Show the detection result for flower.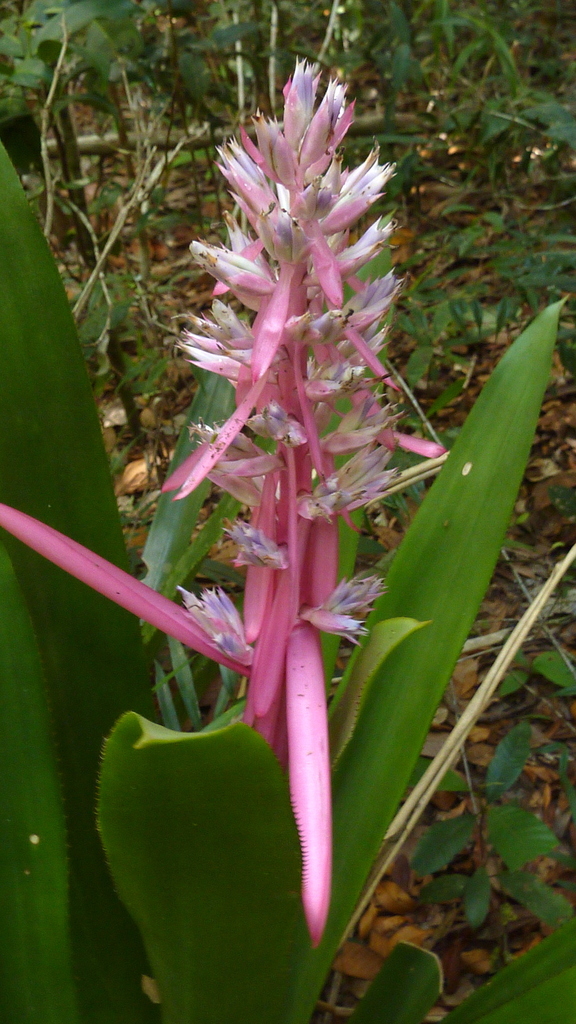
bbox=(17, 79, 509, 938).
